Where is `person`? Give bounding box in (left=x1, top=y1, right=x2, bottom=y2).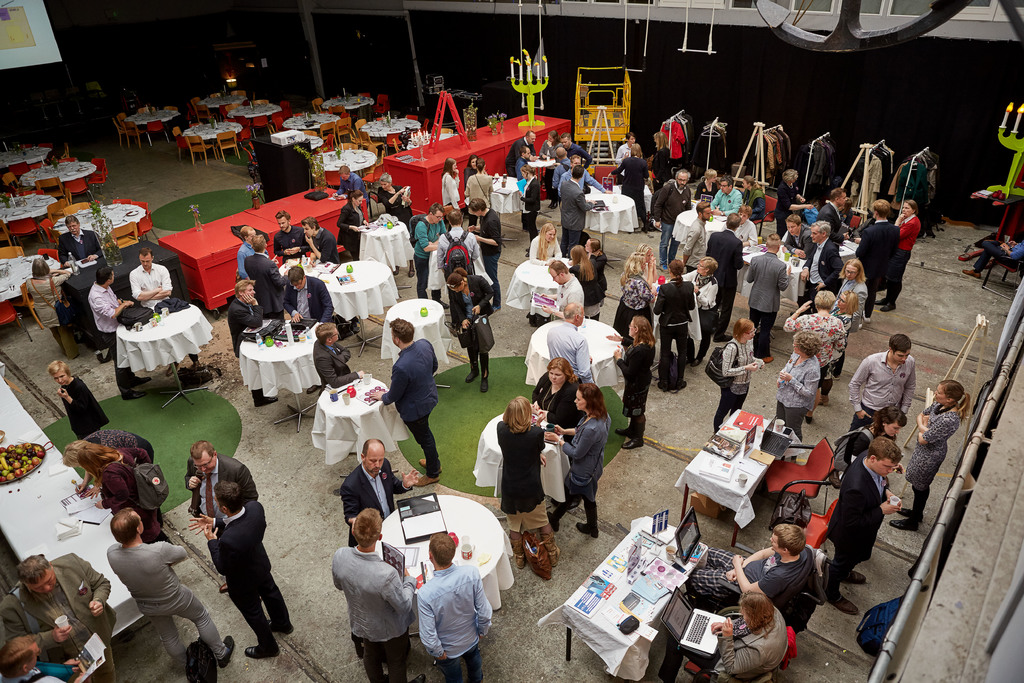
(left=746, top=231, right=786, bottom=361).
